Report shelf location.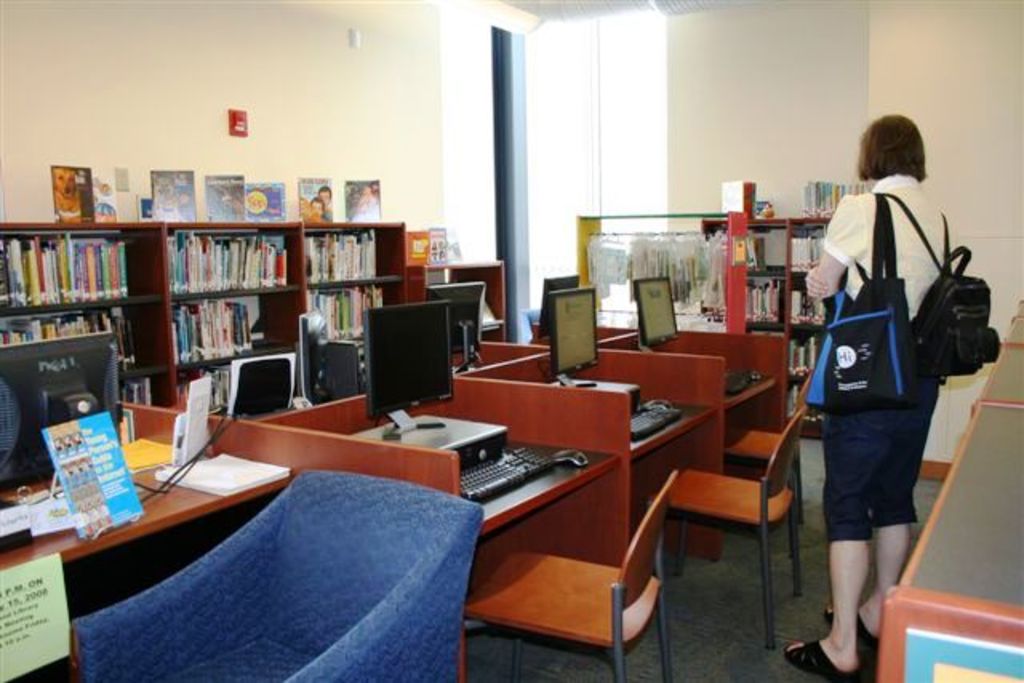
Report: [x1=568, y1=203, x2=749, y2=338].
